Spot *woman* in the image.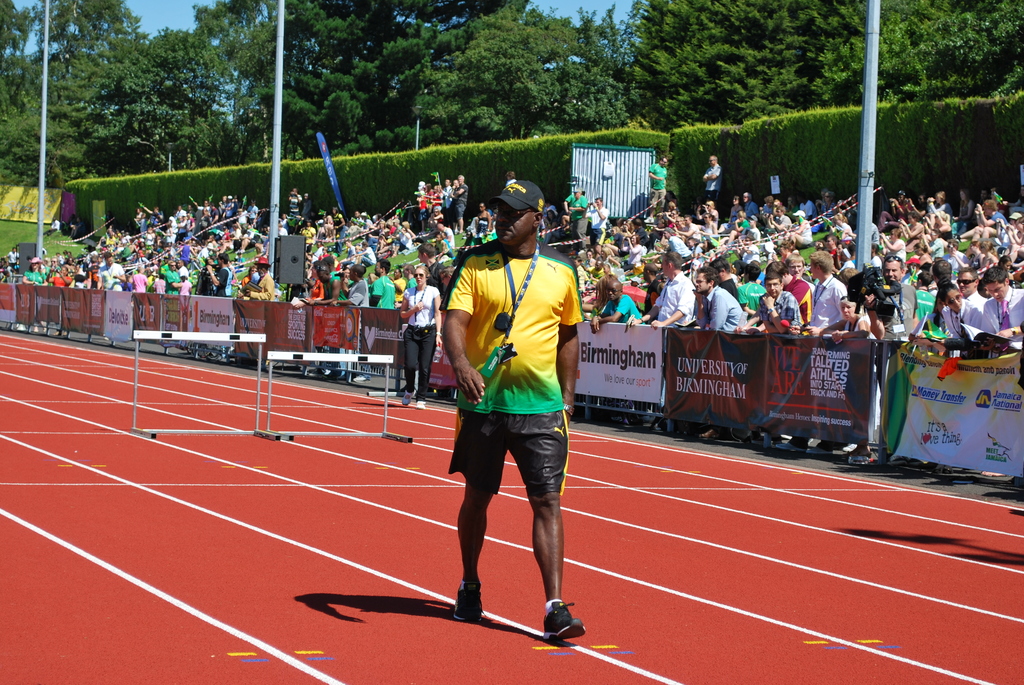
*woman* found at bbox=(475, 203, 492, 239).
